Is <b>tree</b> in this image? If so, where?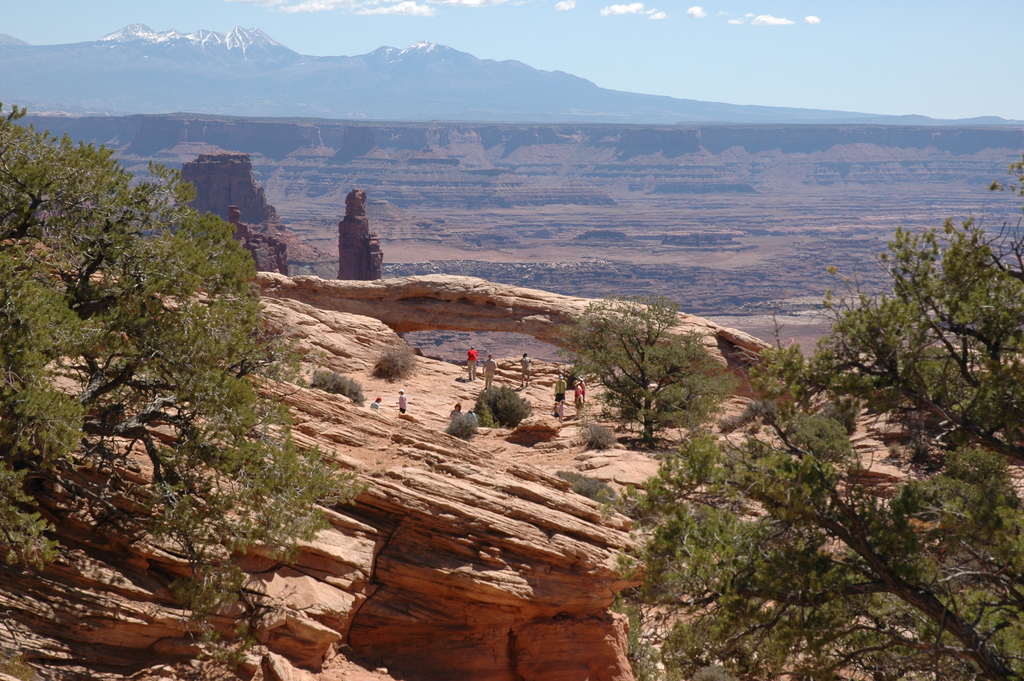
Yes, at [x1=0, y1=107, x2=371, y2=680].
